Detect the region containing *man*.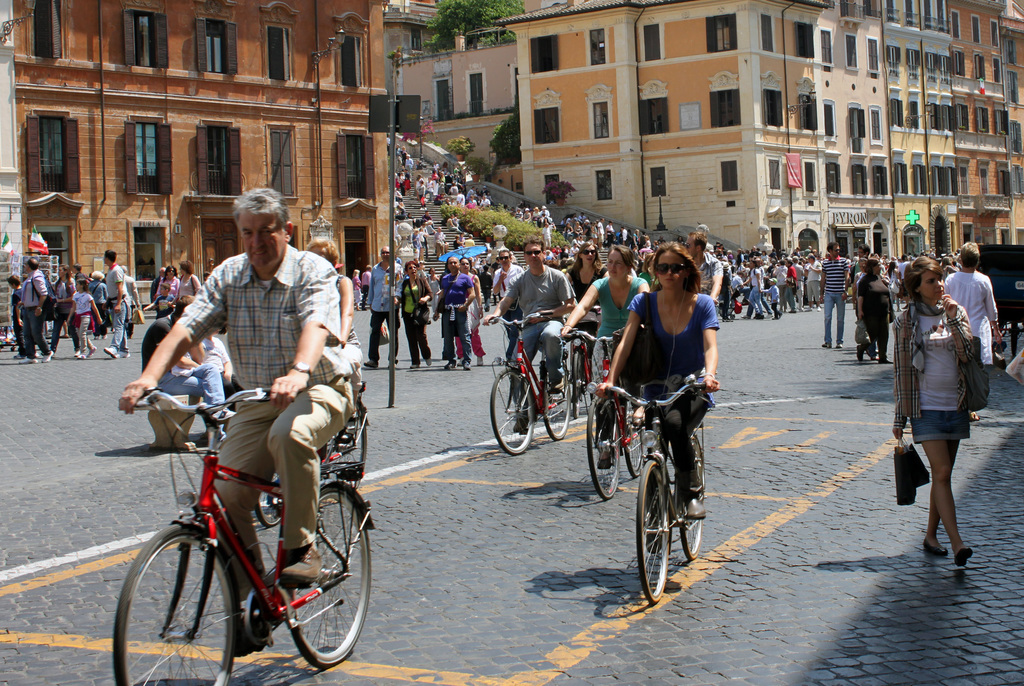
select_region(845, 254, 852, 262).
